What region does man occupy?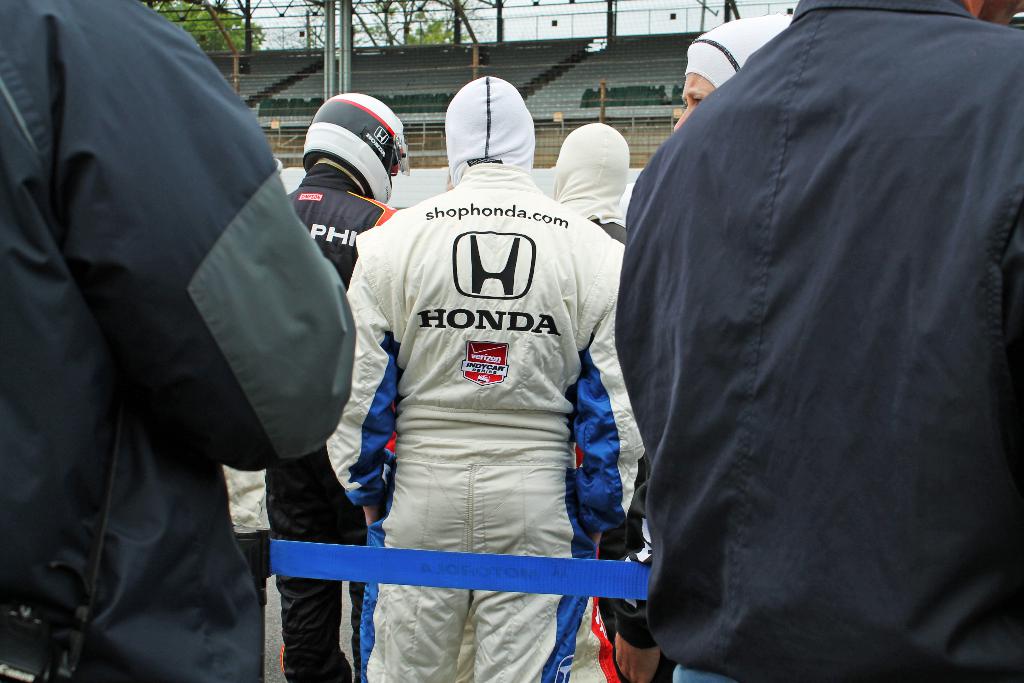
{"x1": 314, "y1": 76, "x2": 630, "y2": 682}.
